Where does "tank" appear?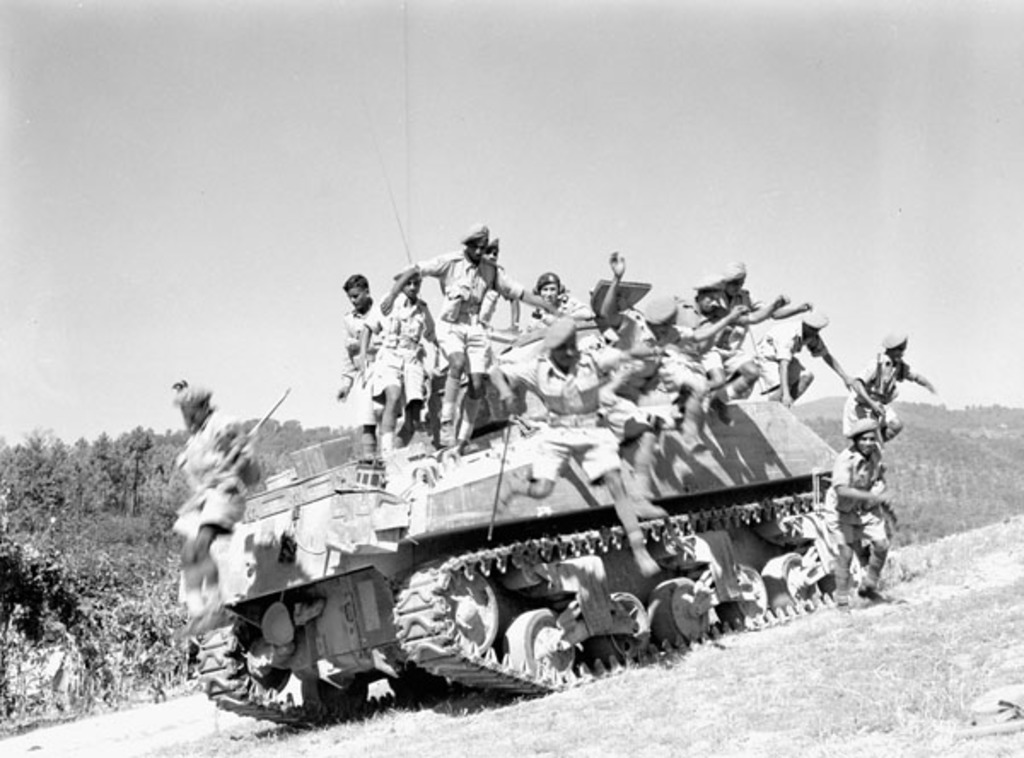
Appears at box=[191, 108, 905, 729].
